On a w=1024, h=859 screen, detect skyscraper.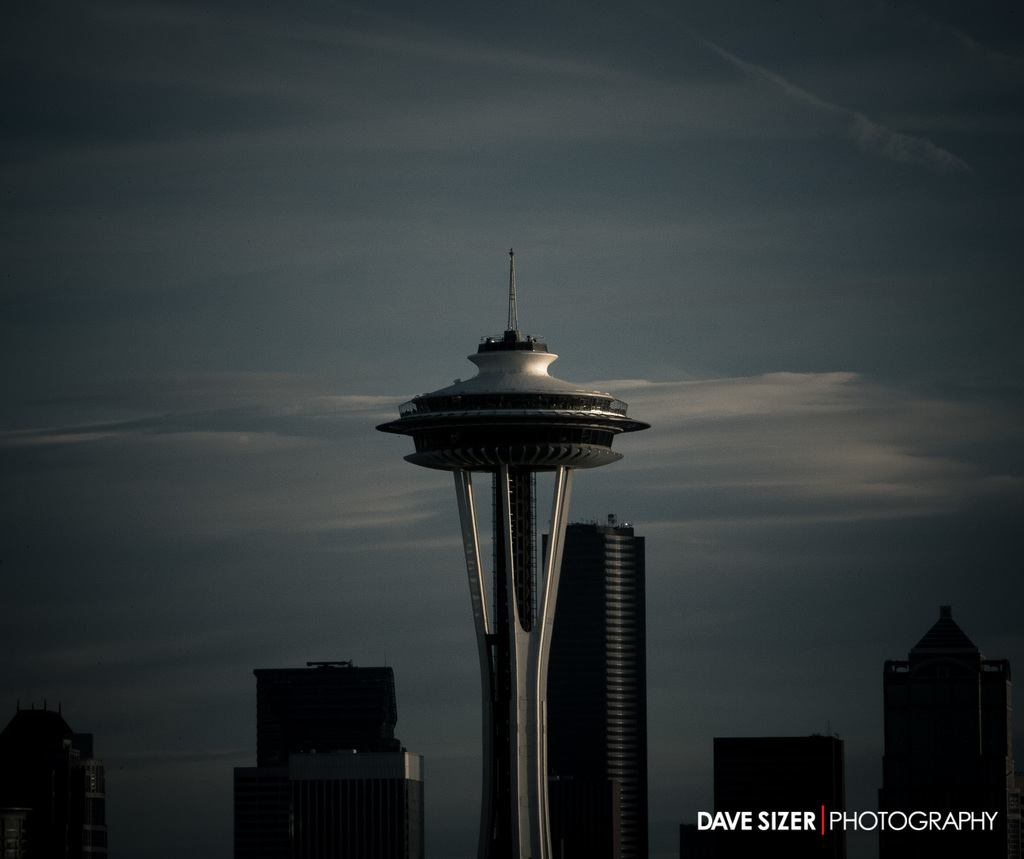
l=233, t=655, r=419, b=858.
